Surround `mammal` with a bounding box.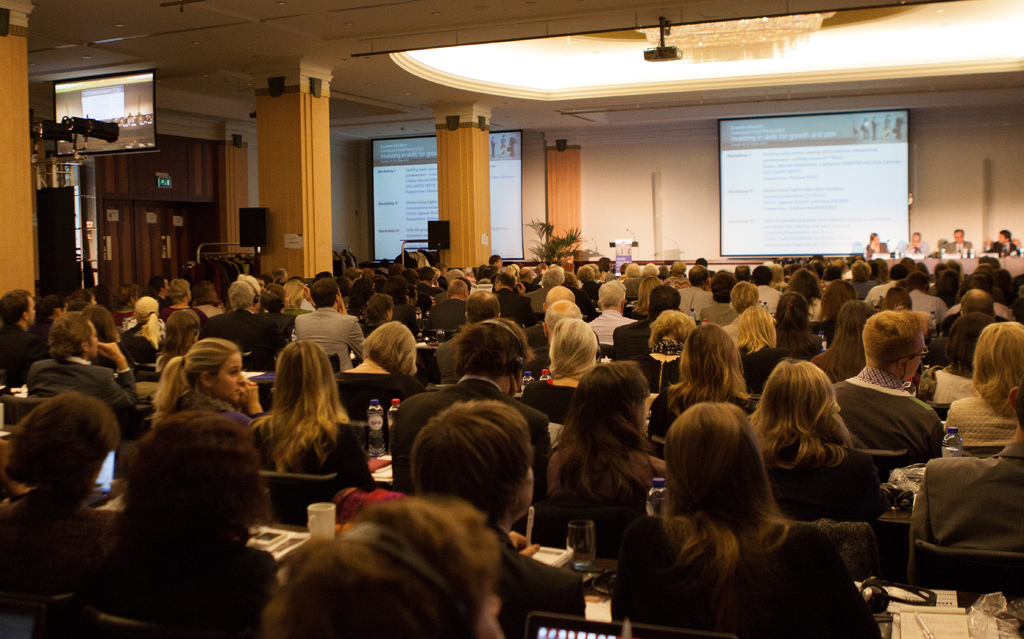
0, 289, 51, 371.
